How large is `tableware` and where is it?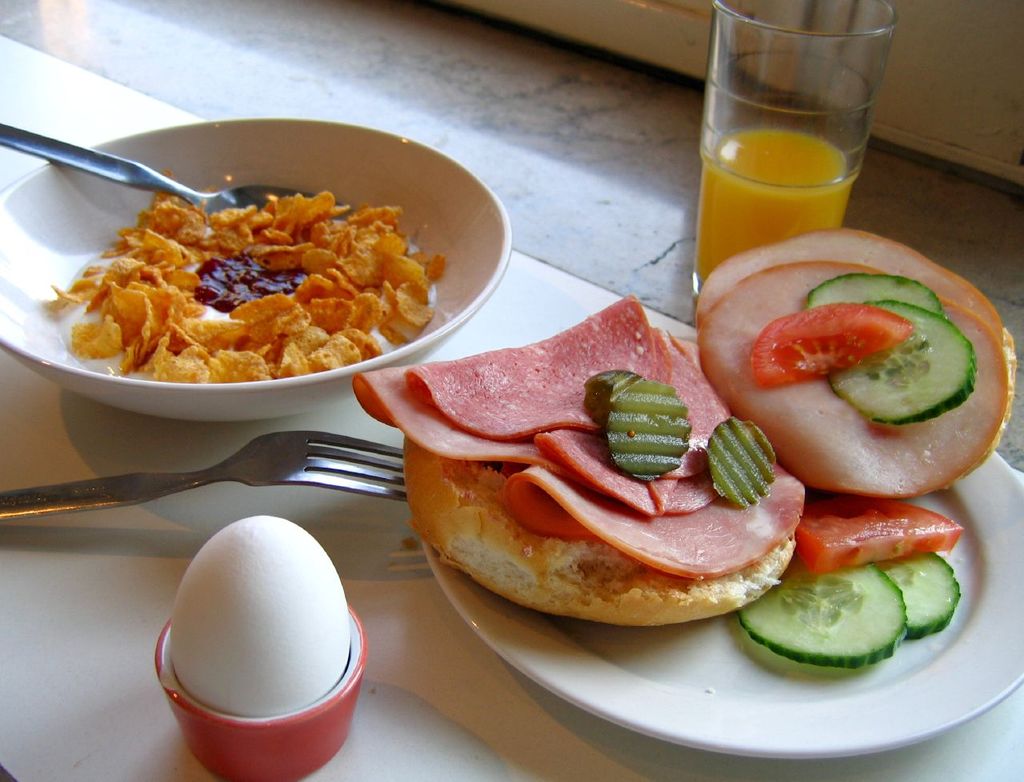
Bounding box: (x1=420, y1=446, x2=1023, y2=758).
